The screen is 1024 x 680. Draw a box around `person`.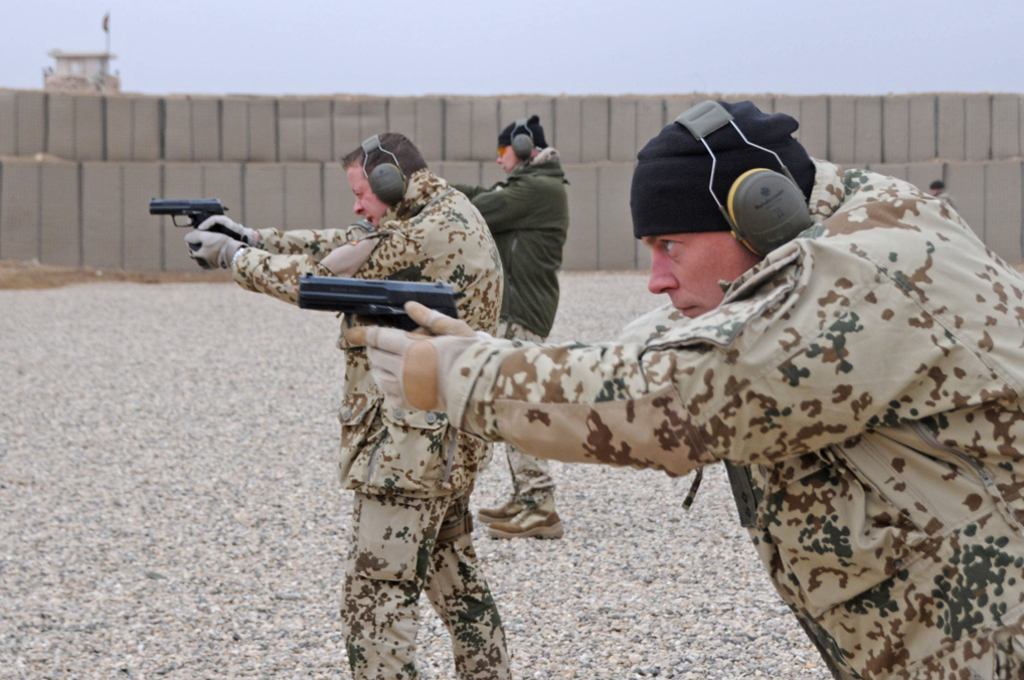
(x1=448, y1=114, x2=572, y2=543).
